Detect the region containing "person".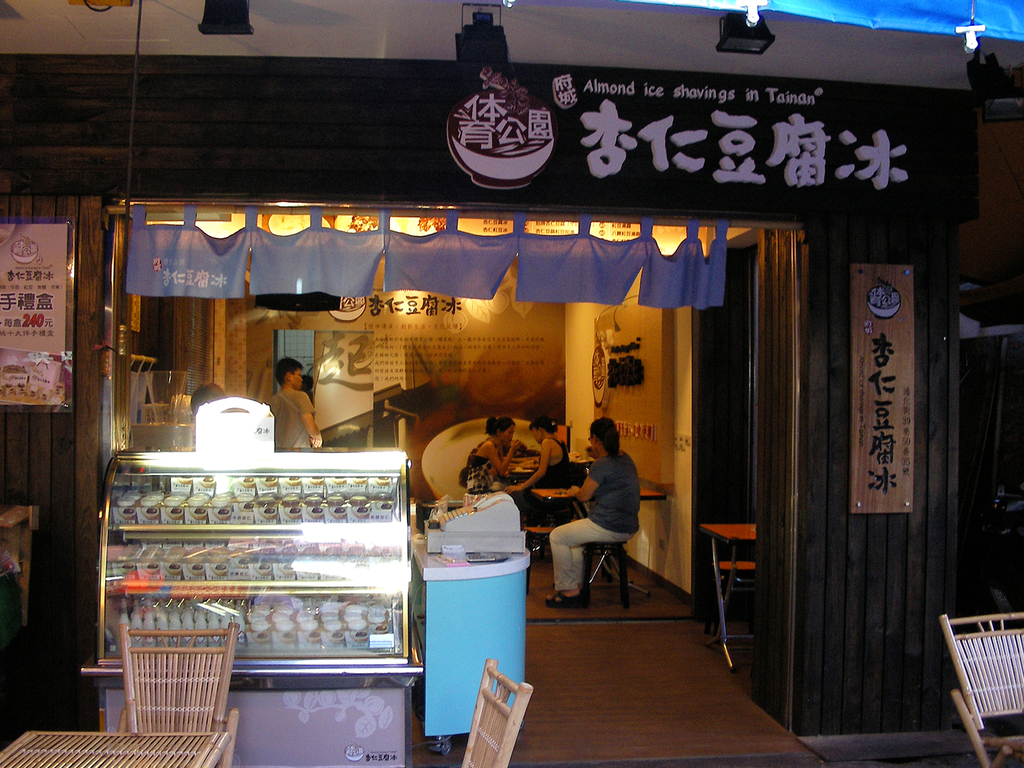
493:410:572:530.
